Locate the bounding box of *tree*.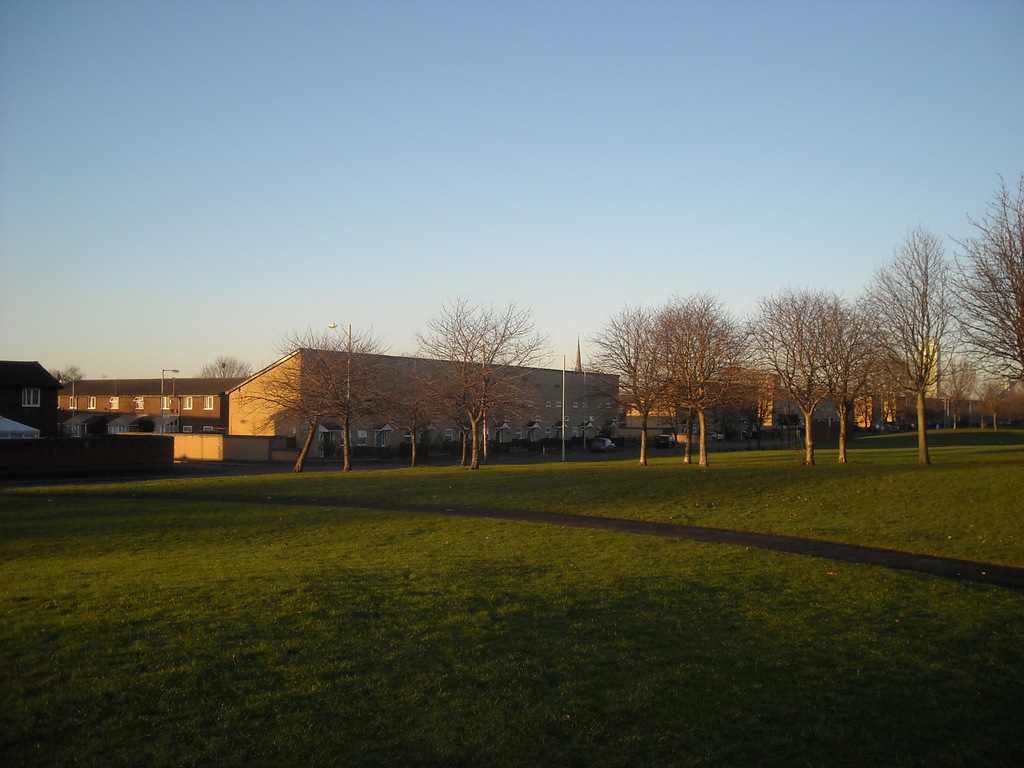
Bounding box: <box>396,291,569,466</box>.
